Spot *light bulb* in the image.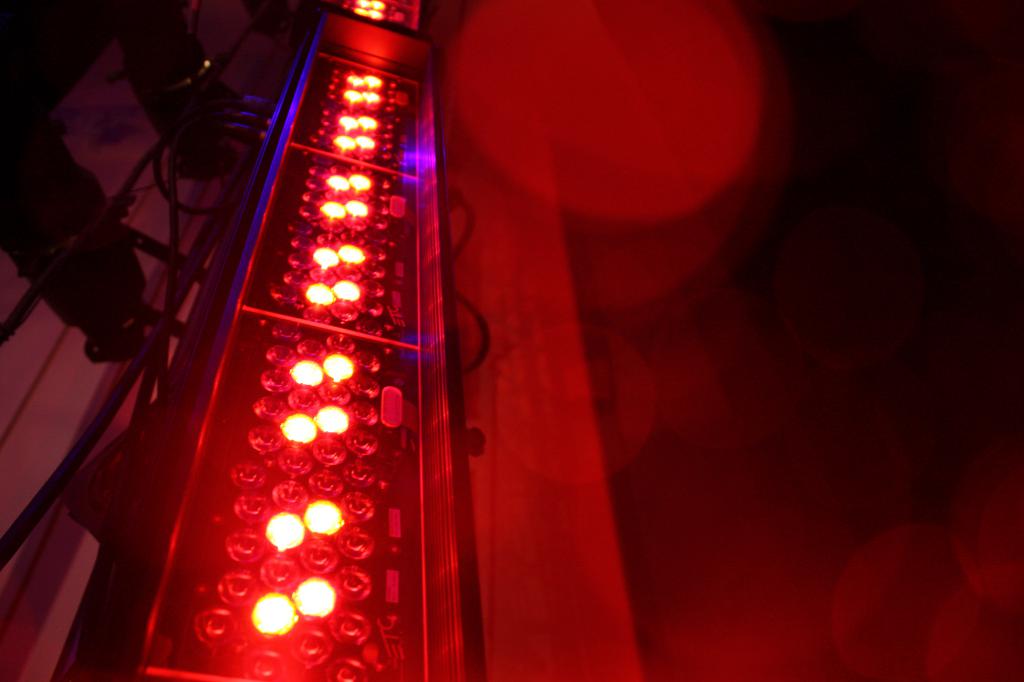
*light bulb* found at 350/351/379/376.
